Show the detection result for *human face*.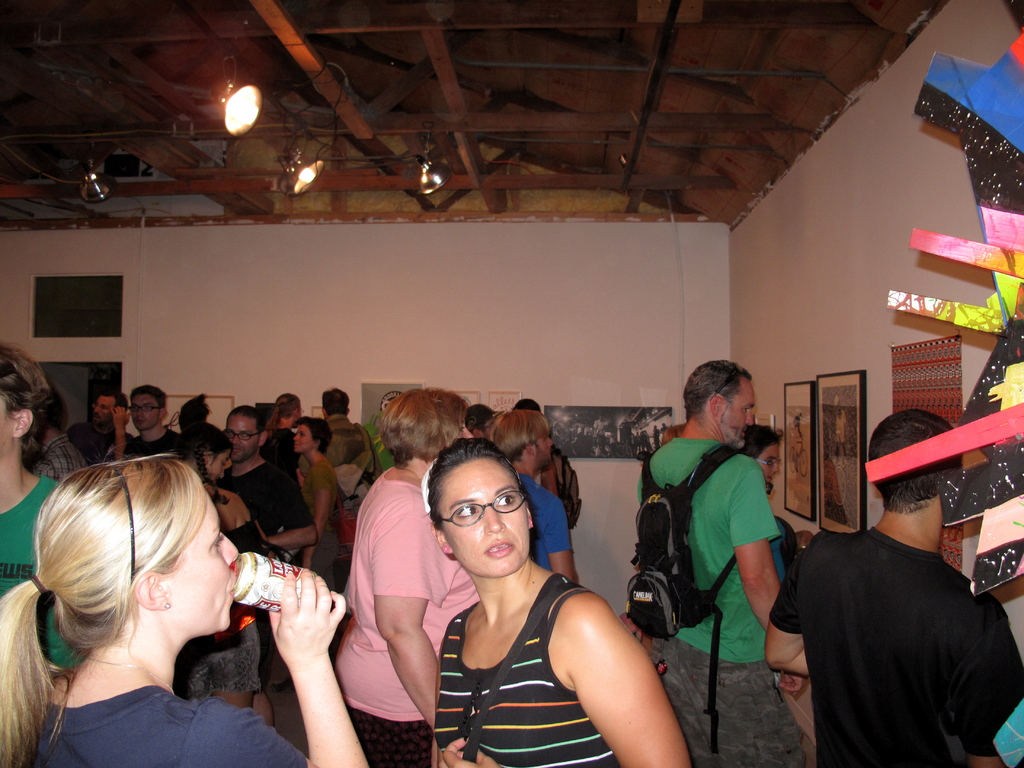
pyautogui.locateOnScreen(756, 441, 782, 486).
